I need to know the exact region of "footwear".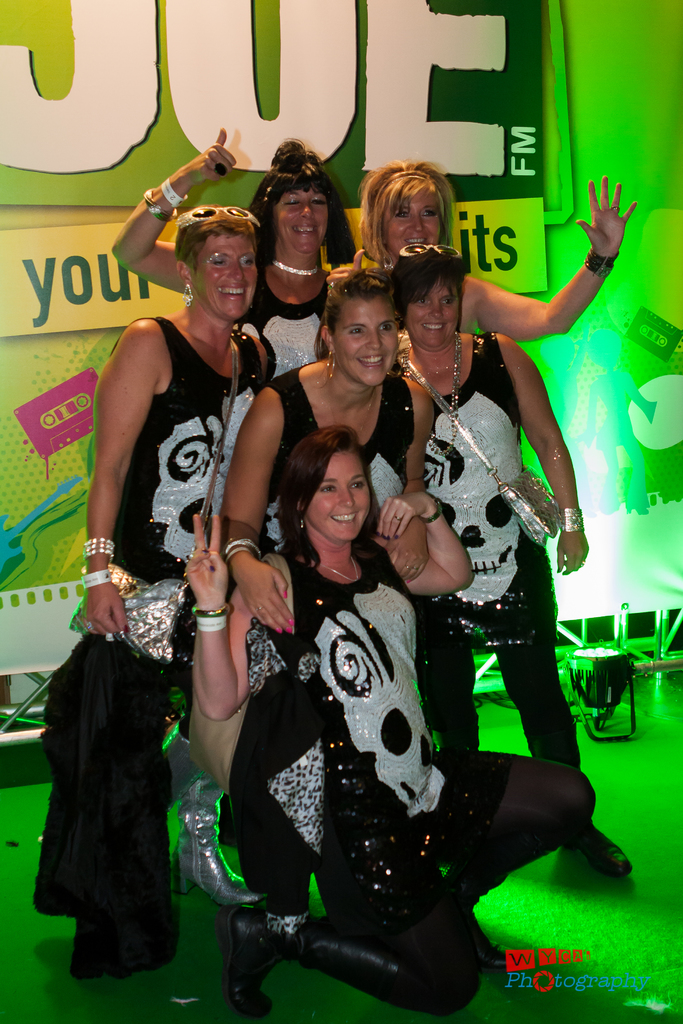
Region: <region>221, 898, 275, 1023</region>.
